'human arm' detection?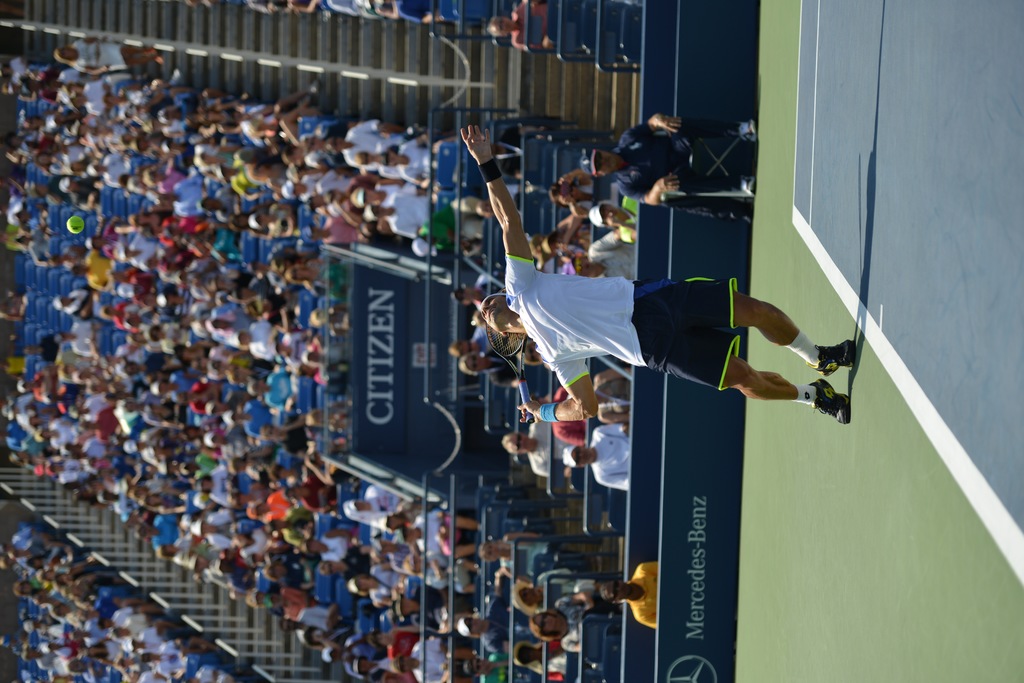
detection(591, 478, 630, 495)
